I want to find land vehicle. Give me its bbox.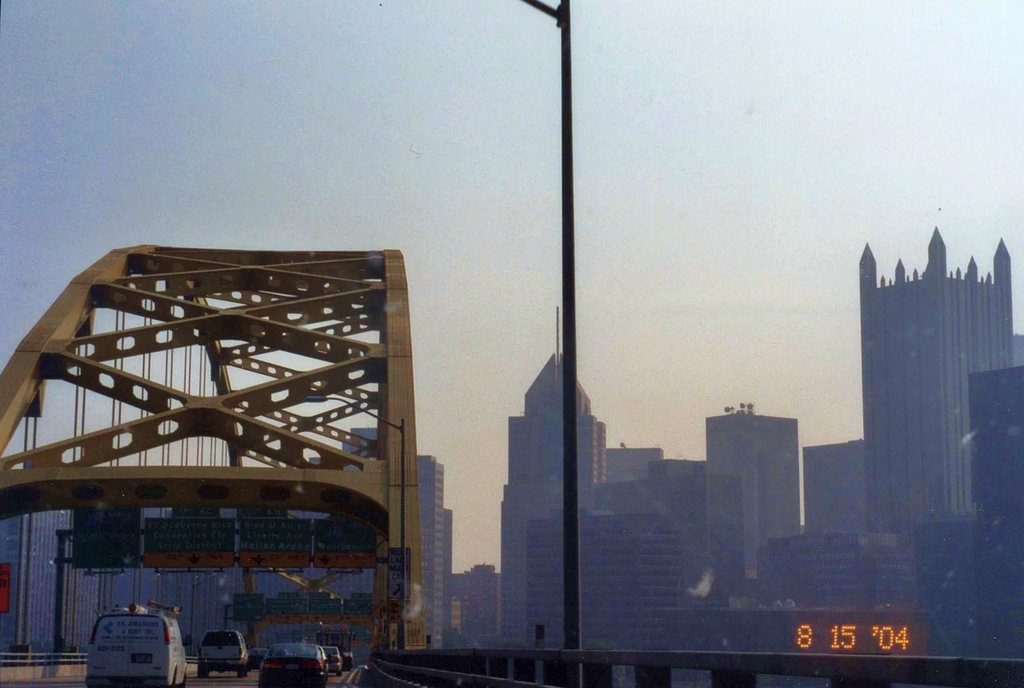
88/610/190/687.
